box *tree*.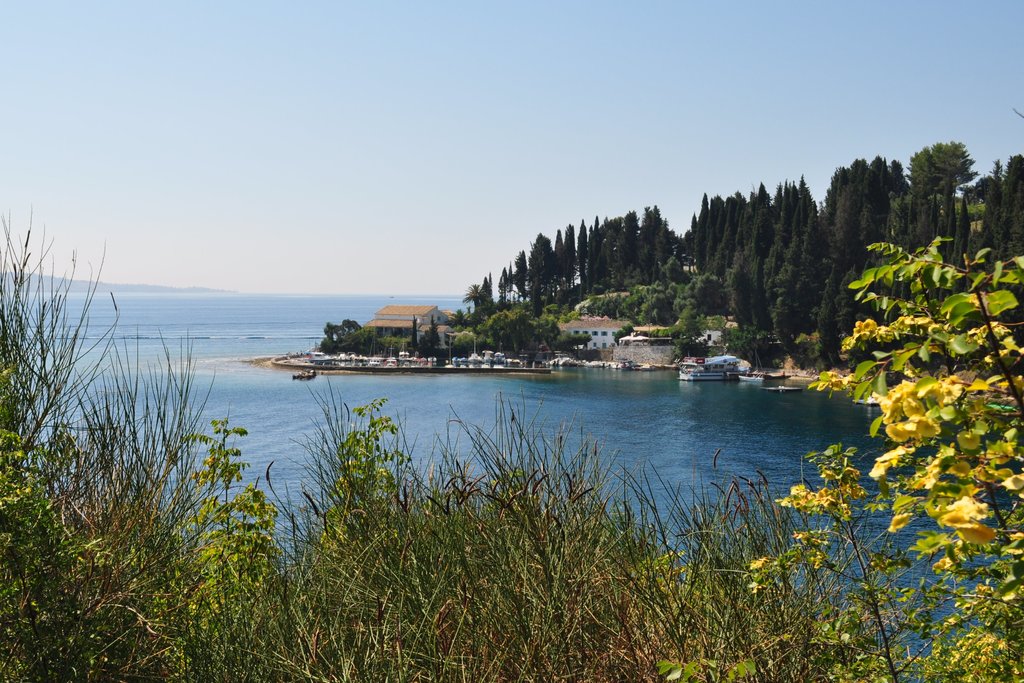
region(806, 235, 1023, 682).
